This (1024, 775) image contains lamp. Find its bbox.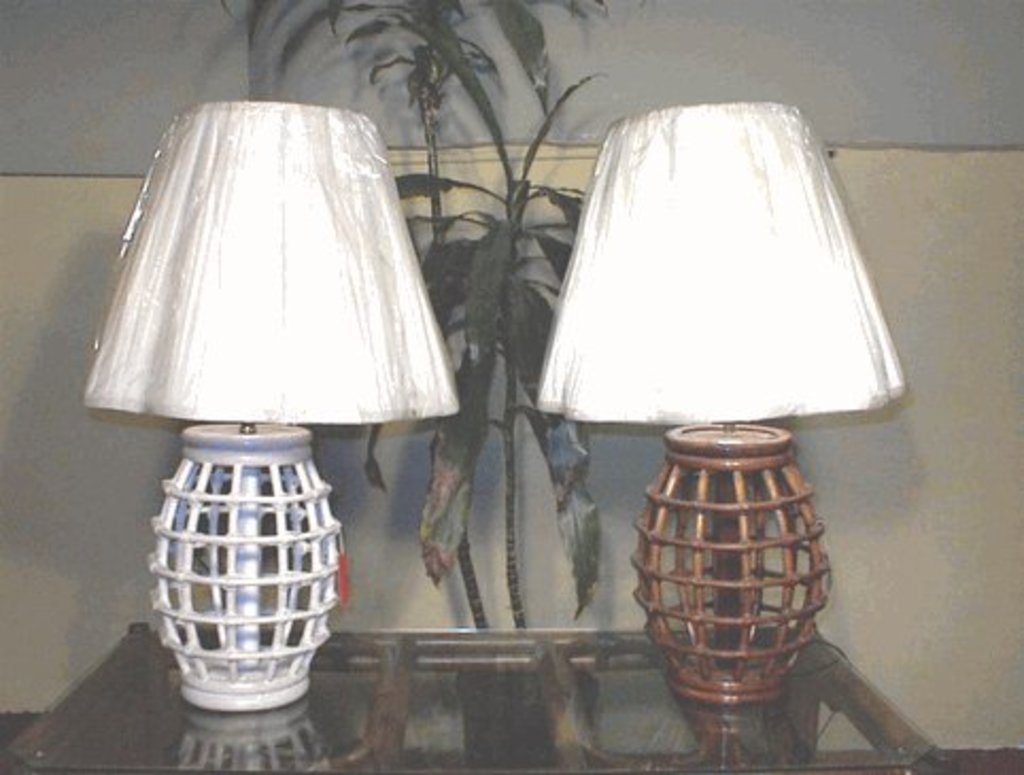
537 102 907 705.
